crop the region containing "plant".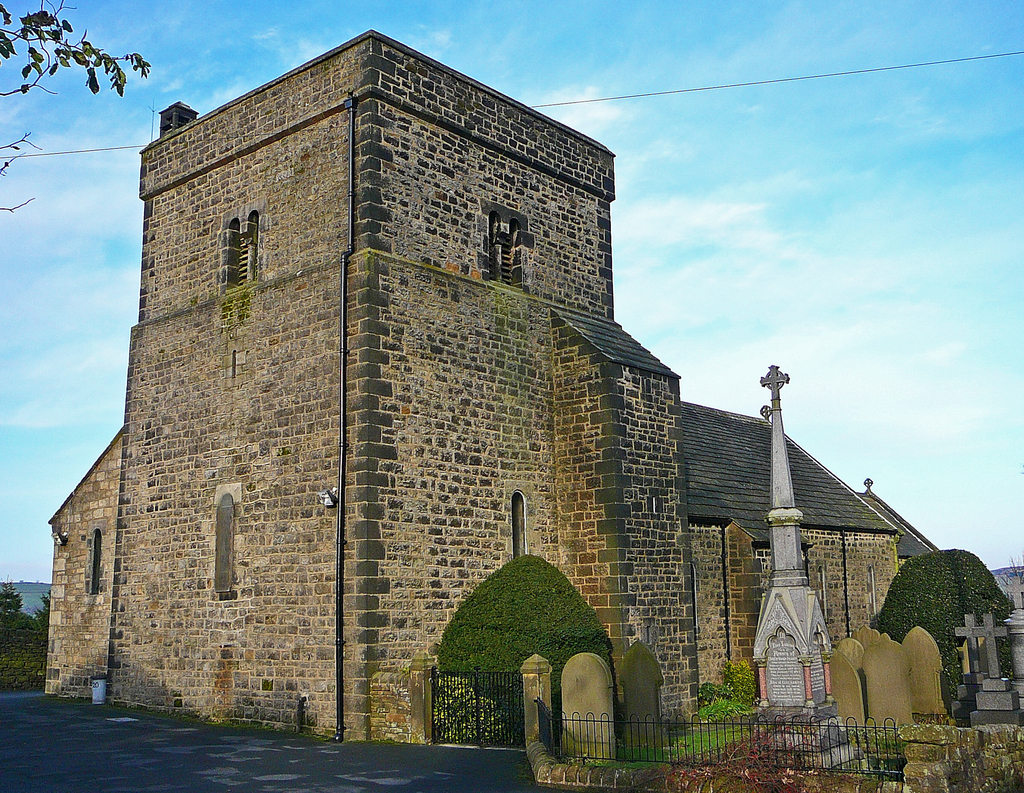
Crop region: l=52, t=699, r=324, b=740.
